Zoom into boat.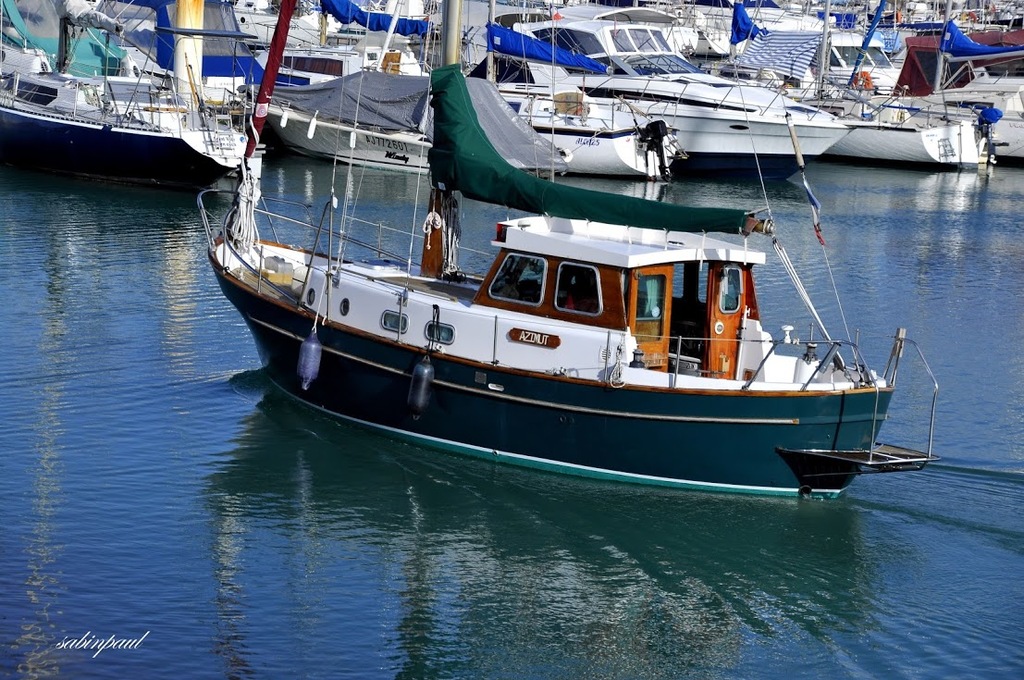
Zoom target: bbox=[0, 22, 282, 184].
